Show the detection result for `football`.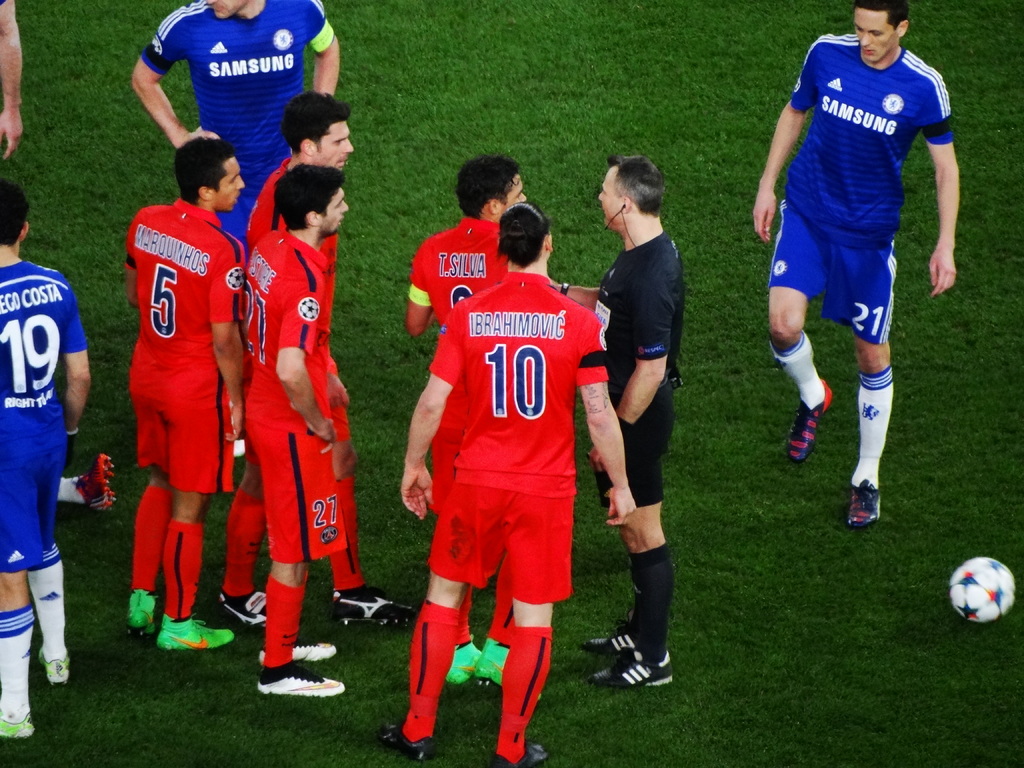
l=945, t=554, r=1017, b=623.
